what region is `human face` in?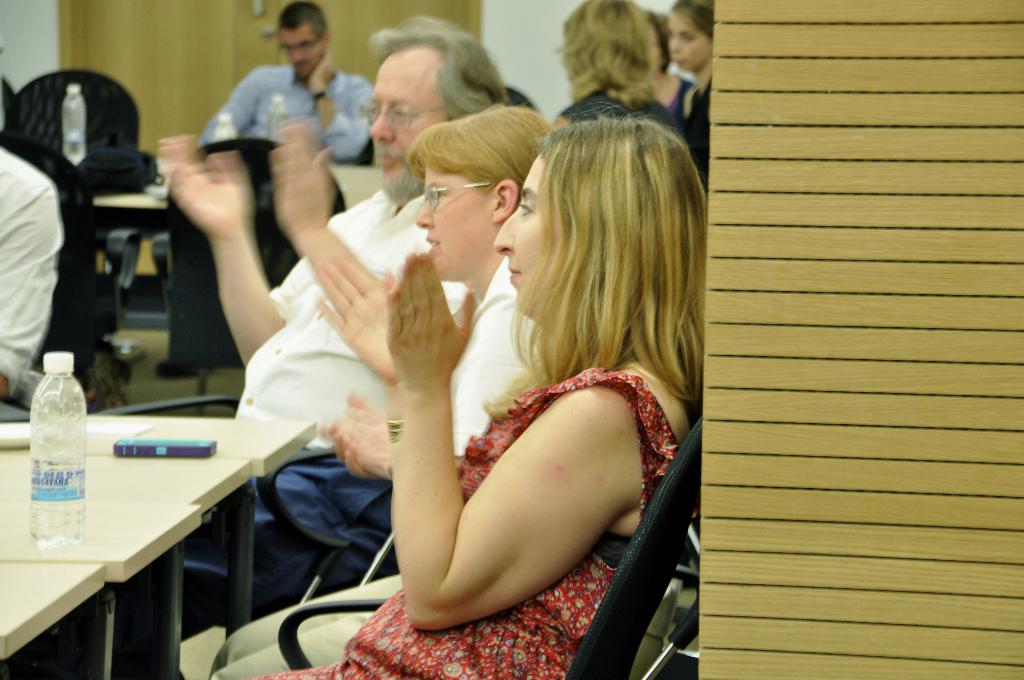
369, 51, 449, 187.
